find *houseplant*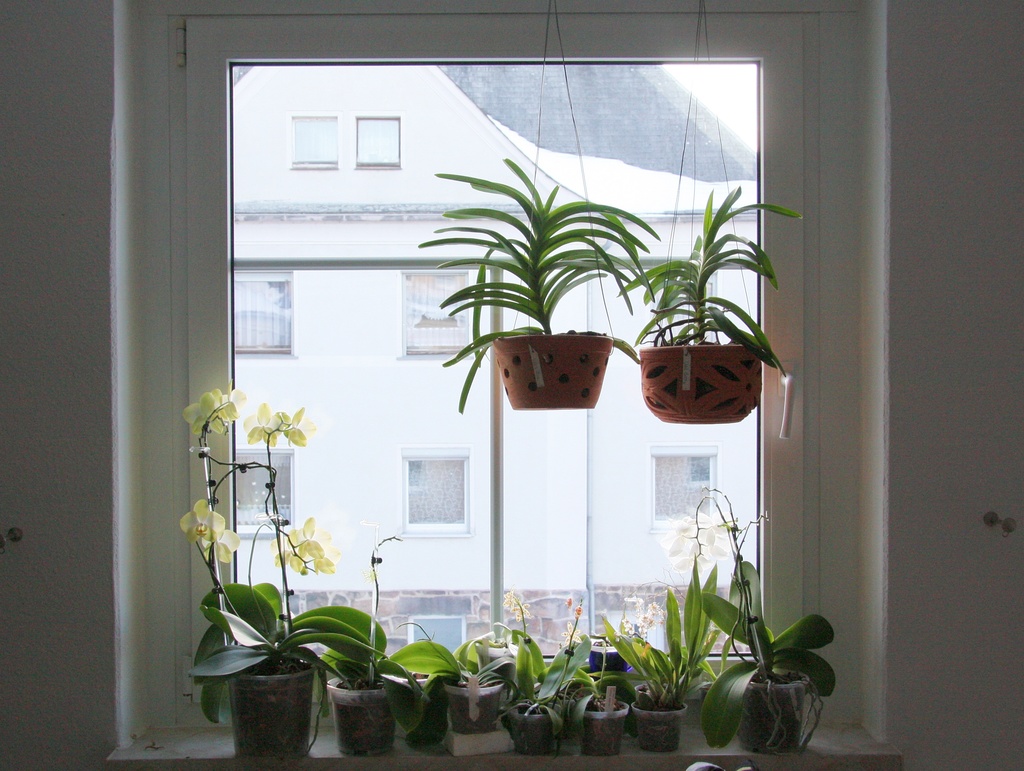
box(615, 178, 795, 430)
